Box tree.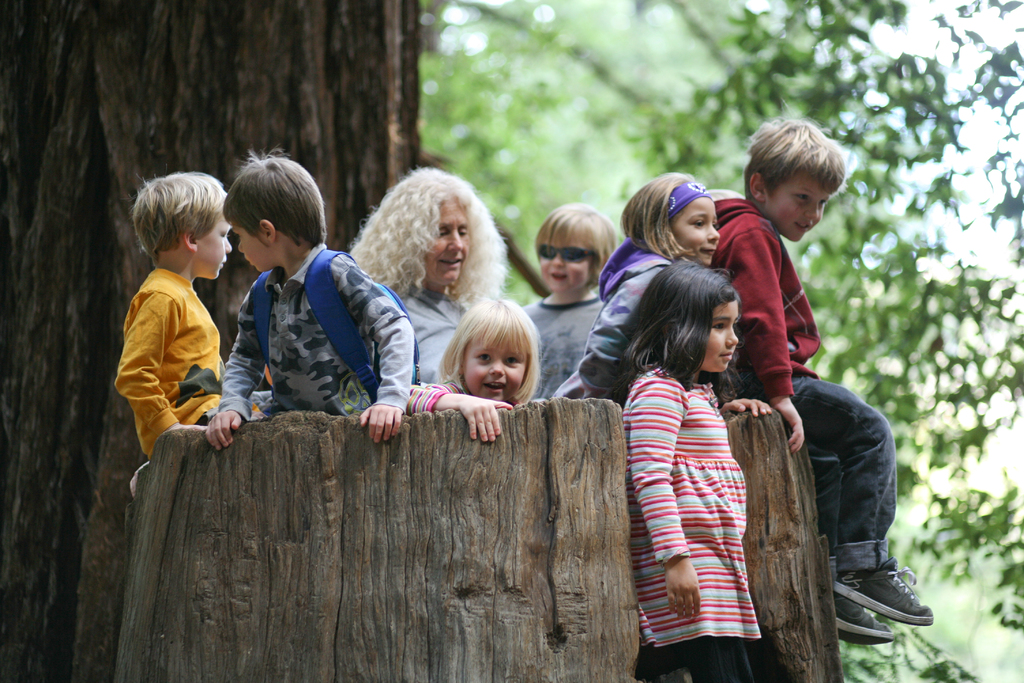
select_region(0, 0, 428, 682).
